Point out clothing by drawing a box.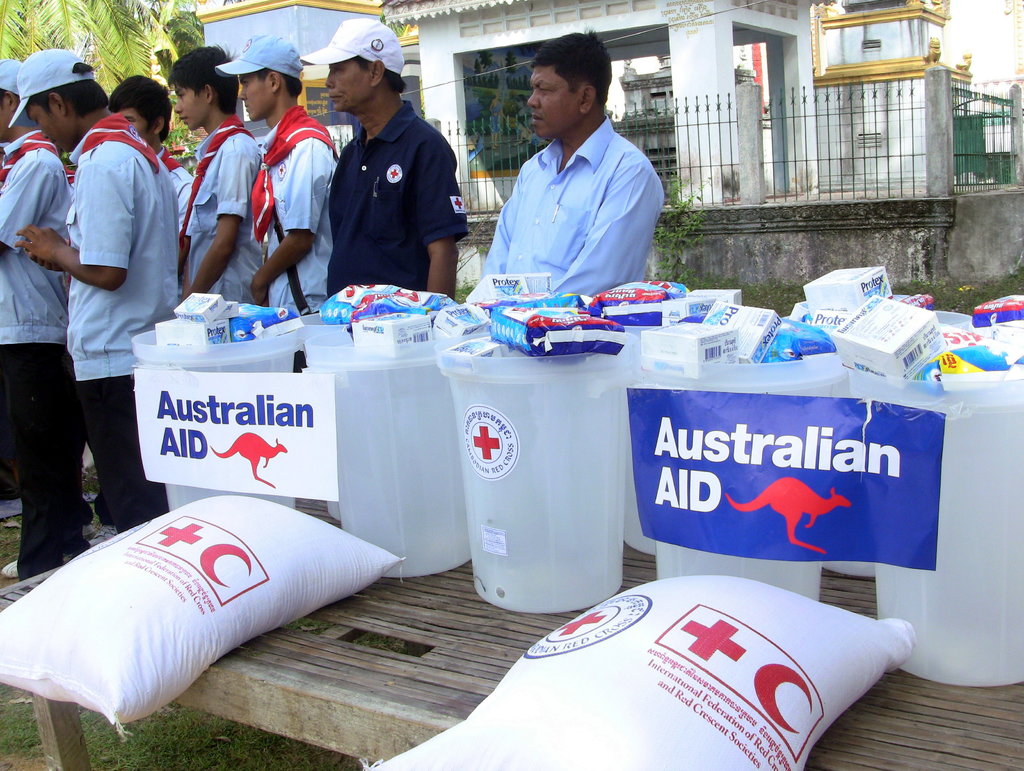
detection(467, 81, 666, 288).
